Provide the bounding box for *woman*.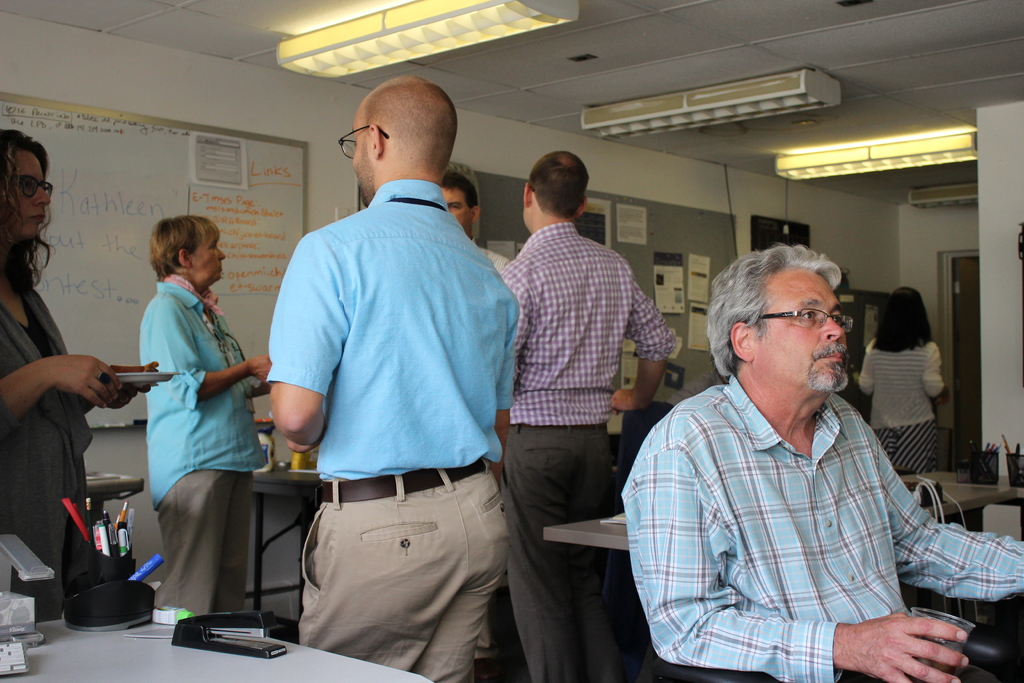
l=0, t=128, r=159, b=621.
